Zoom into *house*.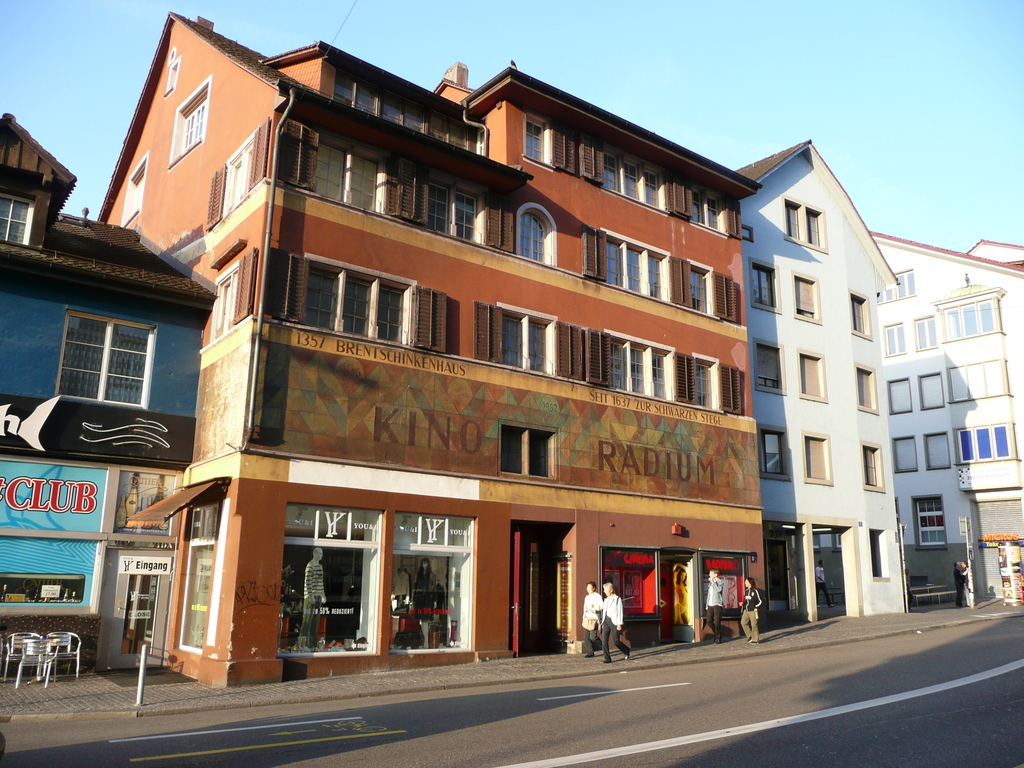
Zoom target: l=740, t=138, r=903, b=620.
